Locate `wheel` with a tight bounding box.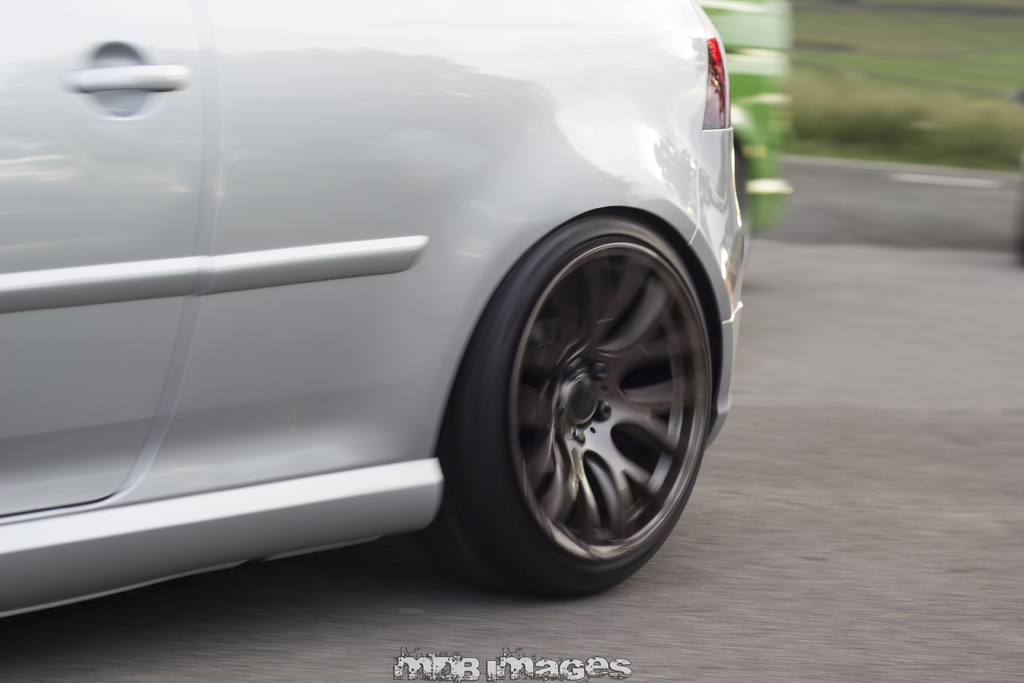
(x1=456, y1=193, x2=715, y2=592).
